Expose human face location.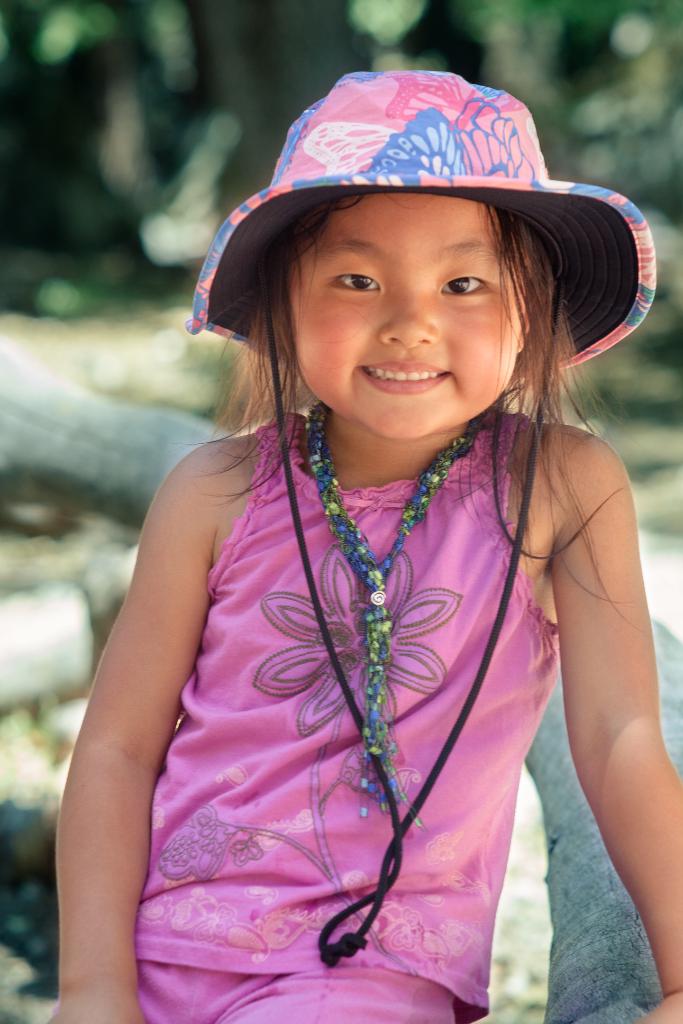
Exposed at l=274, t=186, r=527, b=435.
